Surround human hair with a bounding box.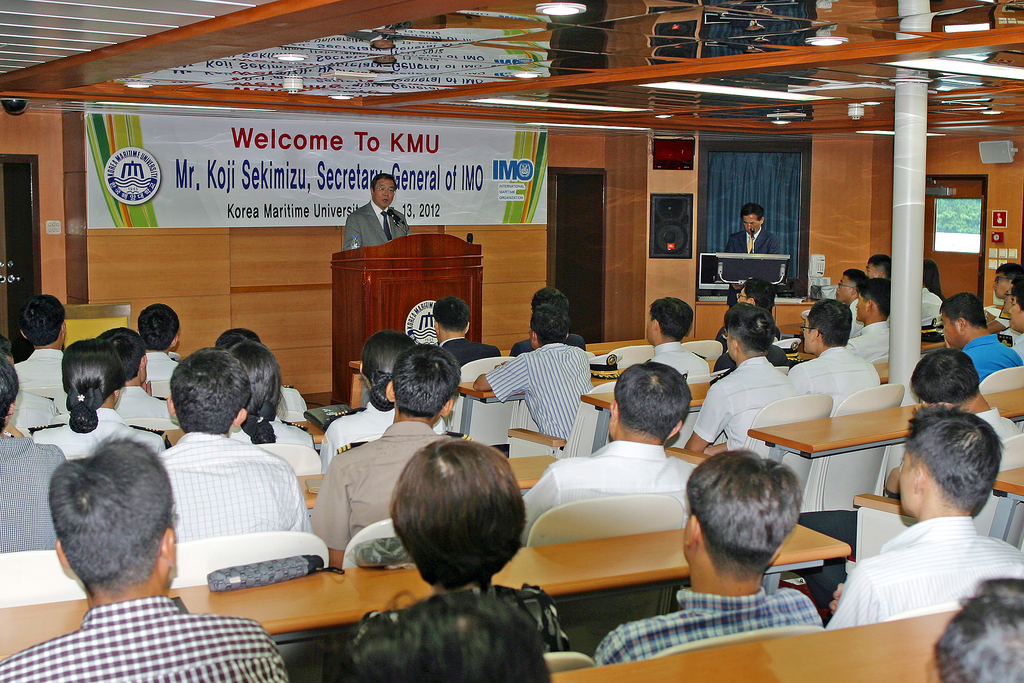
391/341/463/420.
